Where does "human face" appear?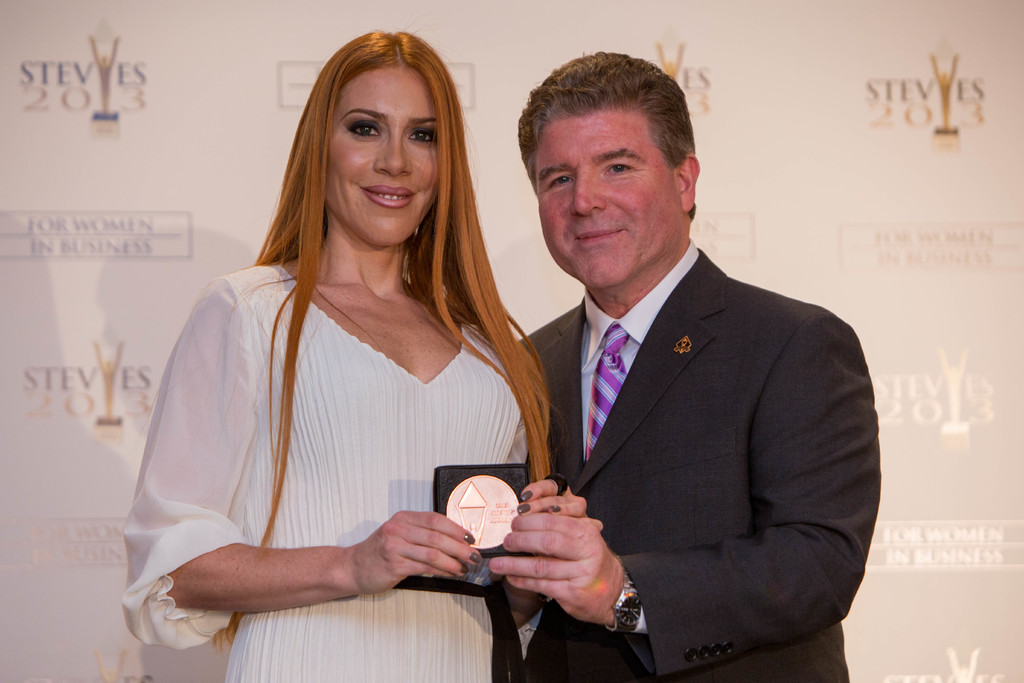
Appears at (531,100,691,286).
